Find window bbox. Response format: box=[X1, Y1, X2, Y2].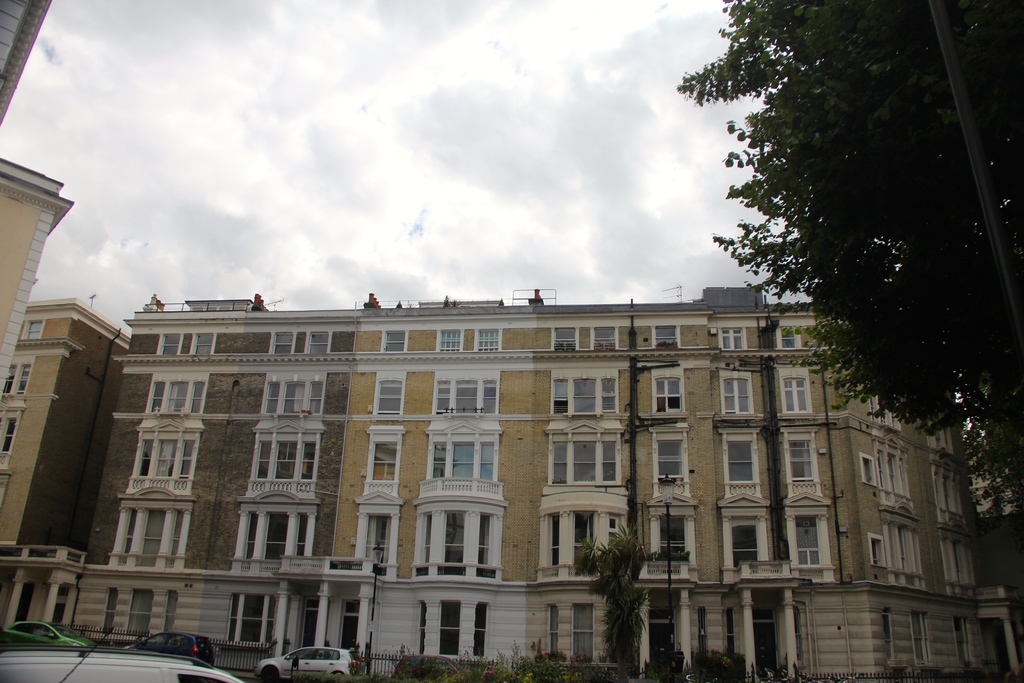
box=[776, 325, 800, 351].
